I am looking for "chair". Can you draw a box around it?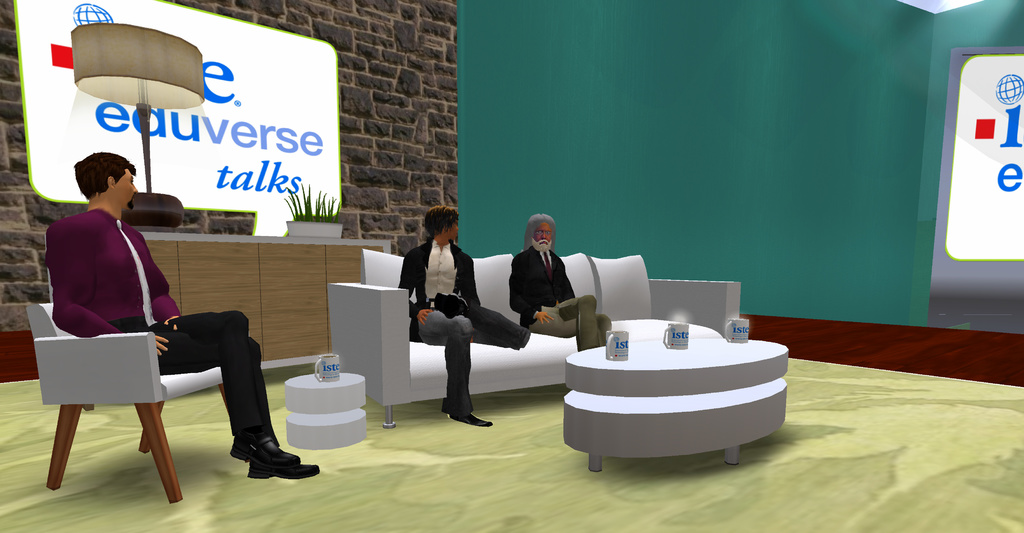
Sure, the bounding box is bbox(26, 287, 259, 491).
